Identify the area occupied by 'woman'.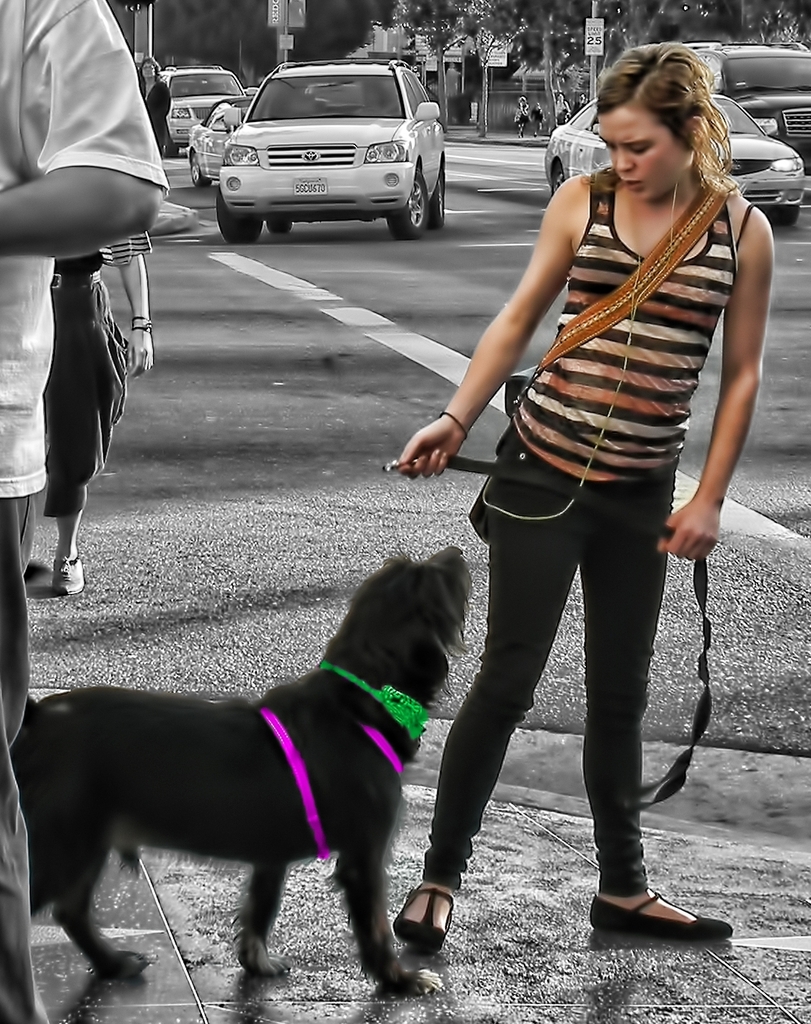
Area: <bbox>414, 58, 758, 943</bbox>.
